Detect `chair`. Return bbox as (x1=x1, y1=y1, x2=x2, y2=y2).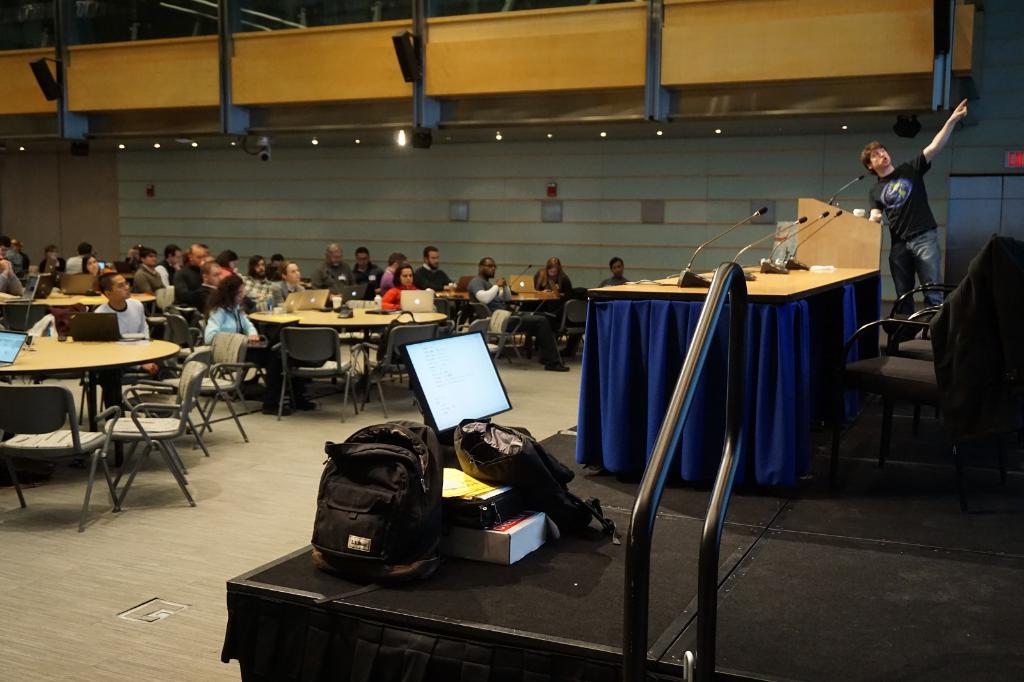
(x1=881, y1=239, x2=1019, y2=434).
